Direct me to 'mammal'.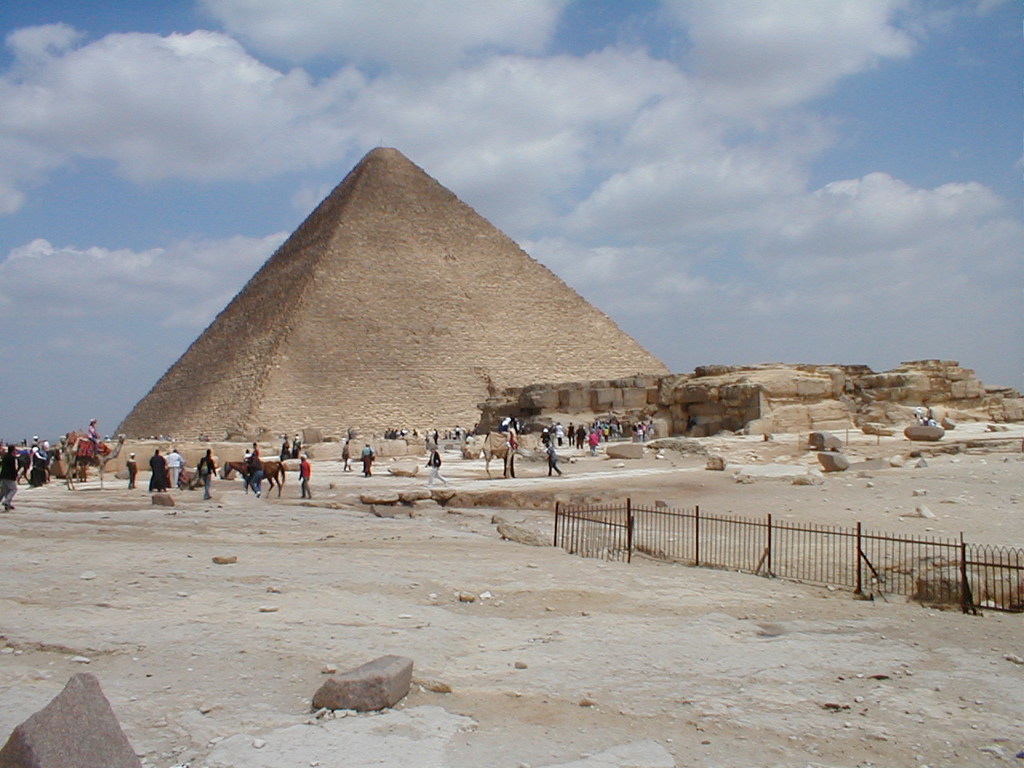
Direction: region(225, 461, 287, 498).
